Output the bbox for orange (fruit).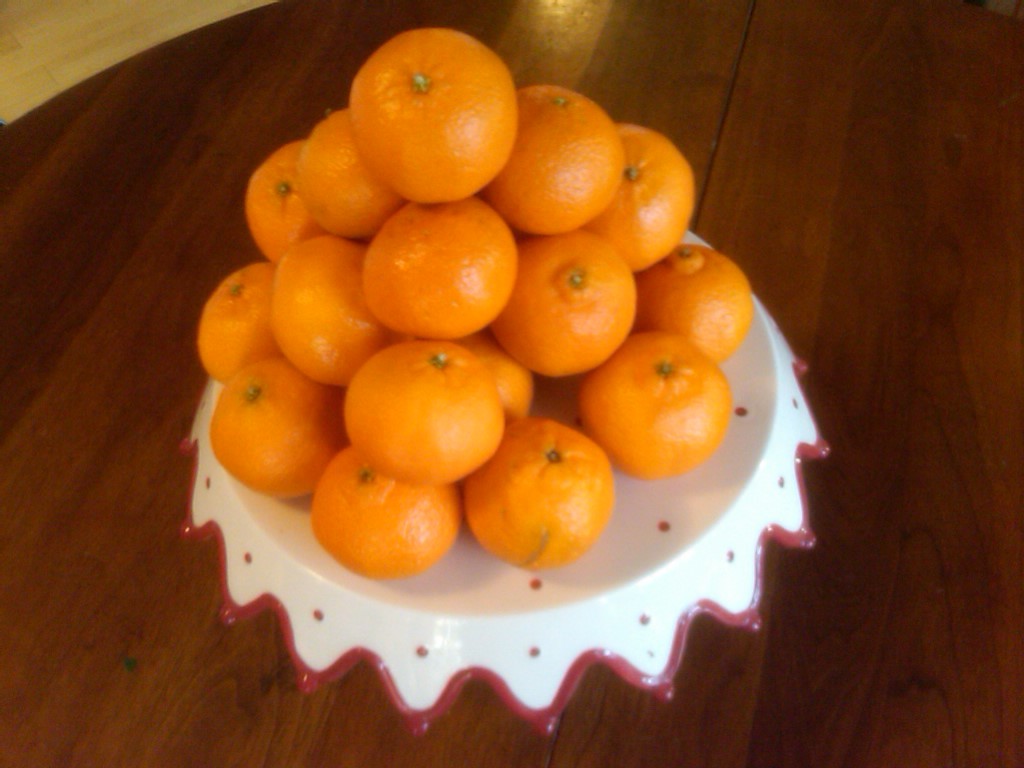
[281, 240, 354, 393].
